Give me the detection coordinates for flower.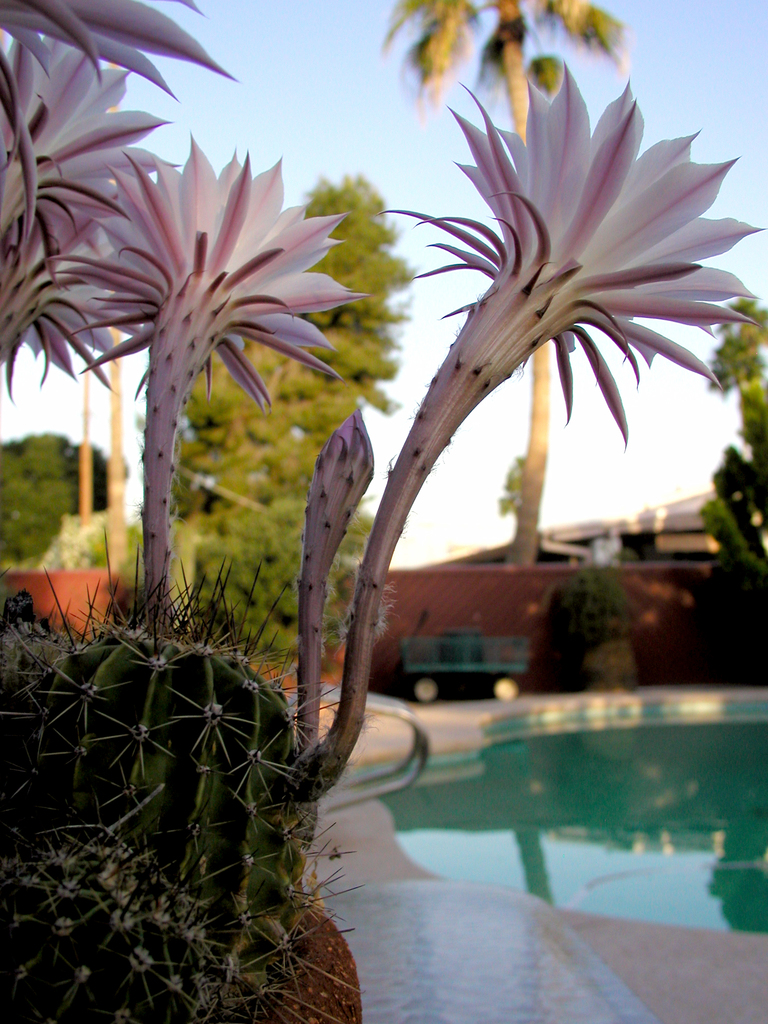
{"x1": 0, "y1": 0, "x2": 244, "y2": 249}.
